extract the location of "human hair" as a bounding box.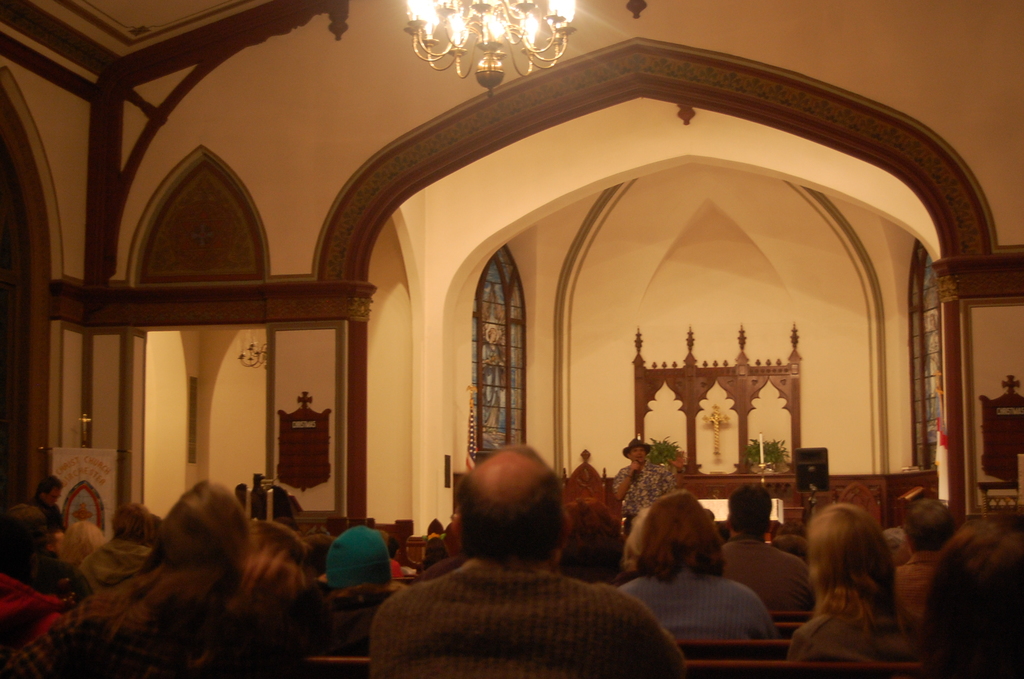
rect(31, 474, 65, 500).
